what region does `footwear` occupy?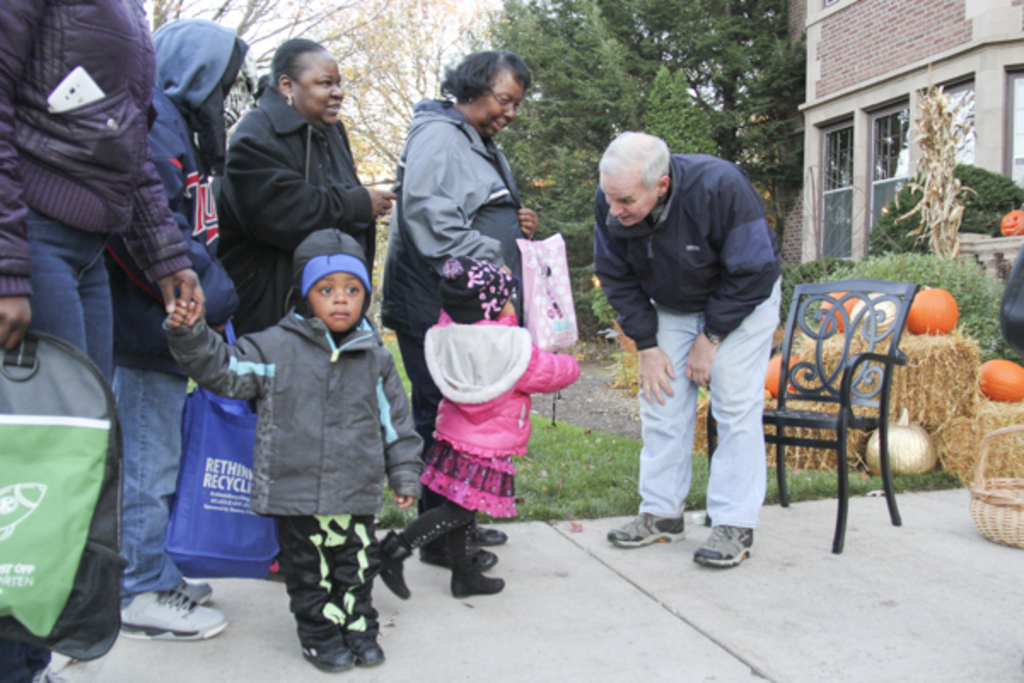
[left=689, top=519, right=754, bottom=569].
